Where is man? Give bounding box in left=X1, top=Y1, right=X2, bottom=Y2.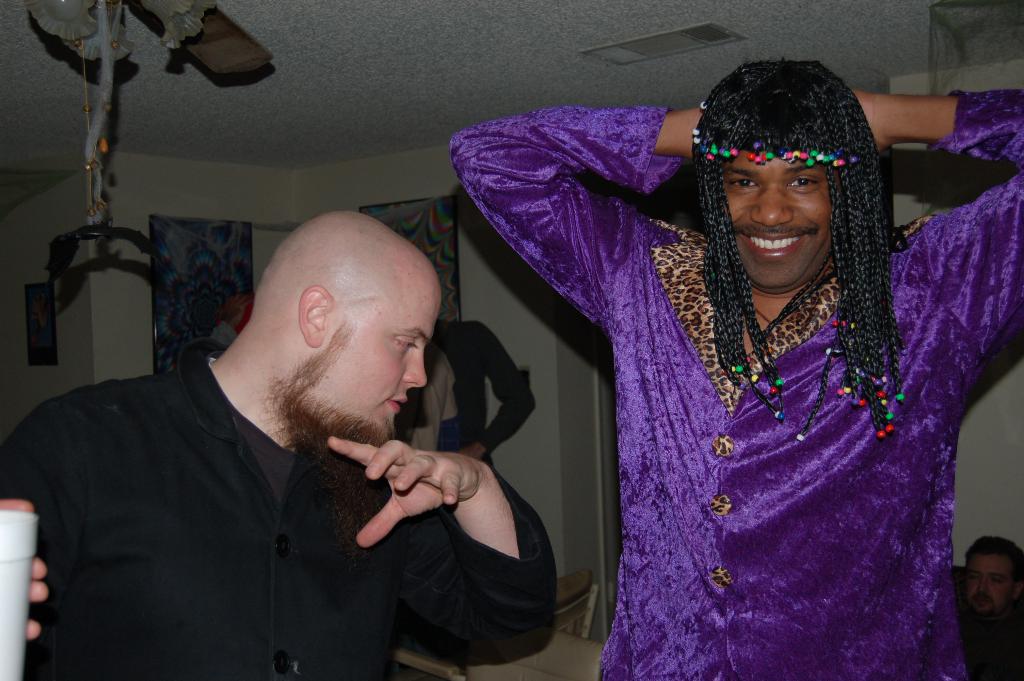
left=20, top=186, right=555, bottom=661.
